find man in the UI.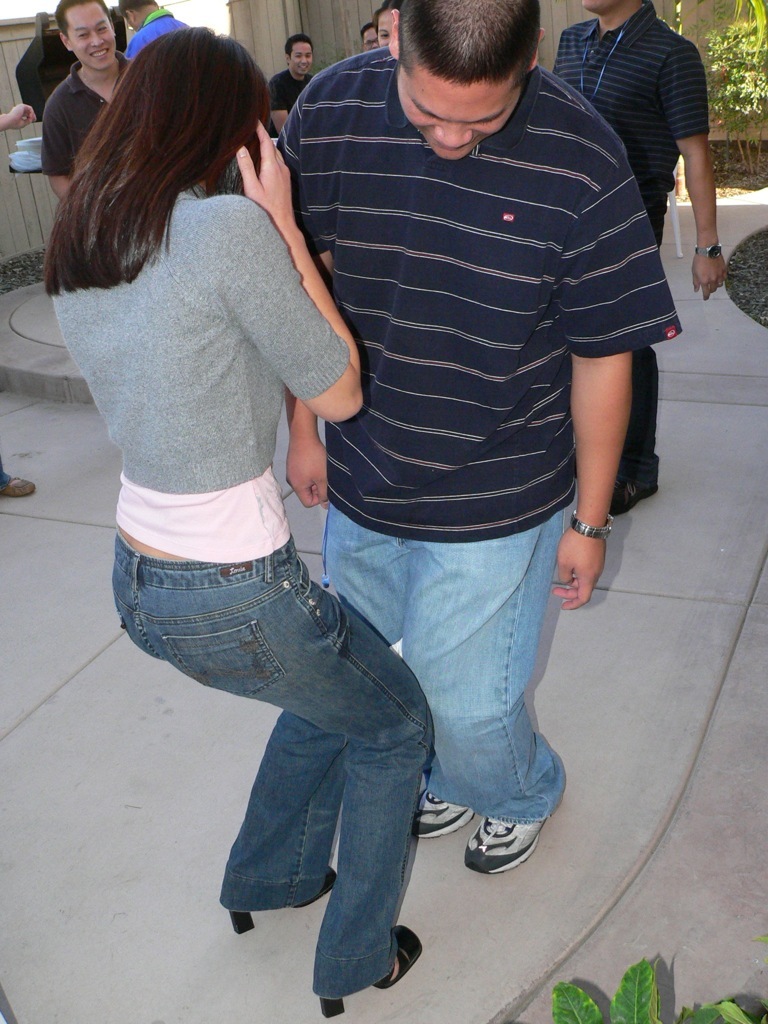
UI element at crop(357, 21, 376, 53).
